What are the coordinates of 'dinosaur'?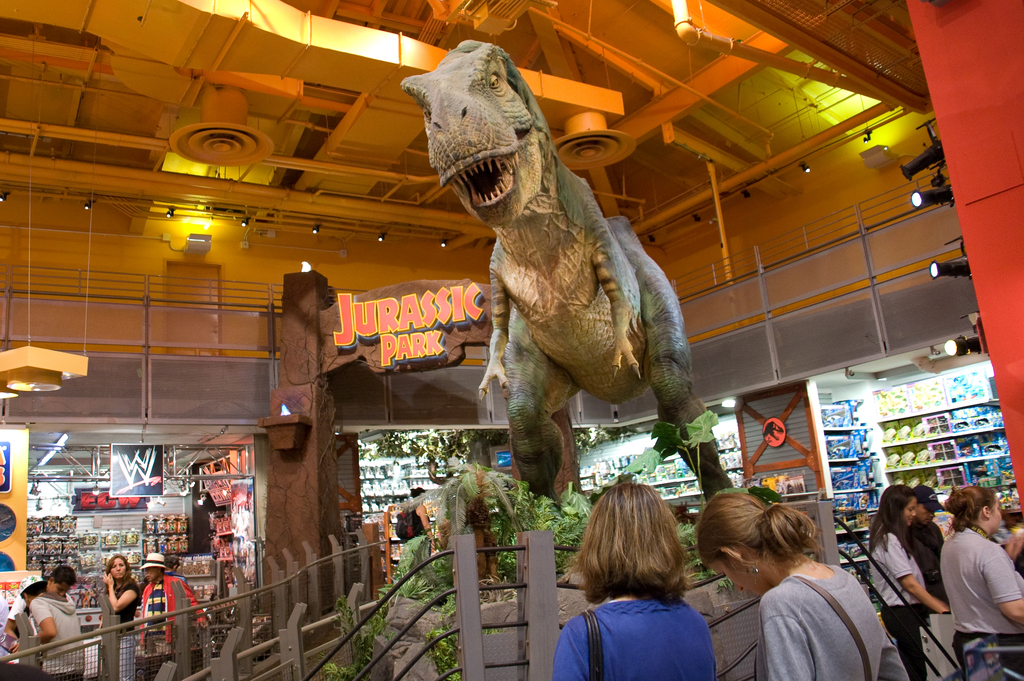
bbox(392, 36, 740, 494).
